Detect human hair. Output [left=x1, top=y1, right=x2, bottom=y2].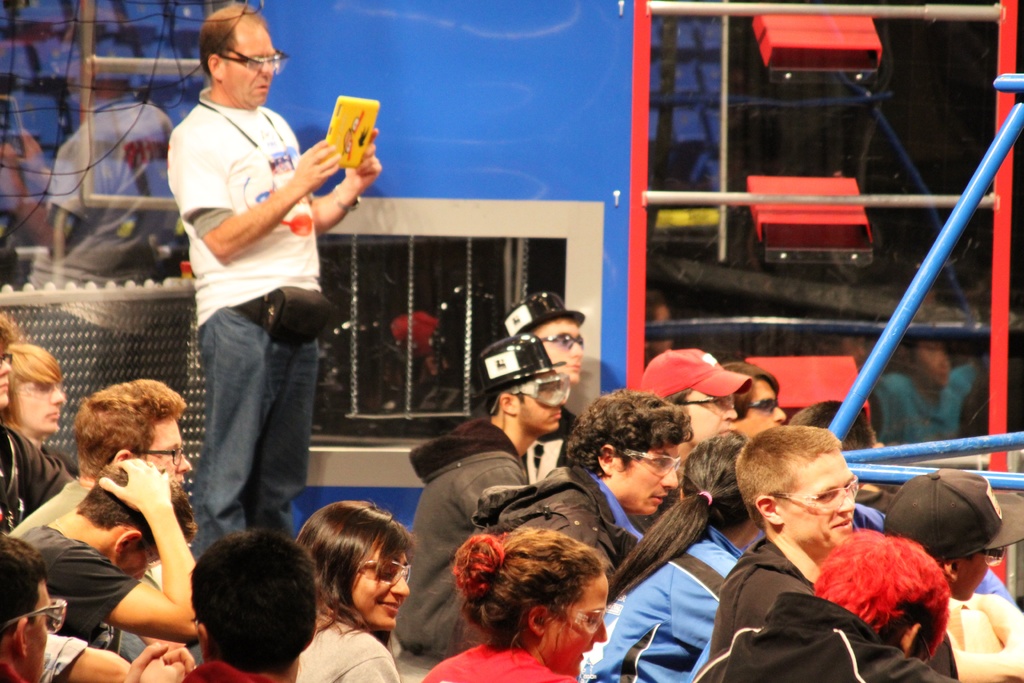
[left=445, top=533, right=618, bottom=668].
